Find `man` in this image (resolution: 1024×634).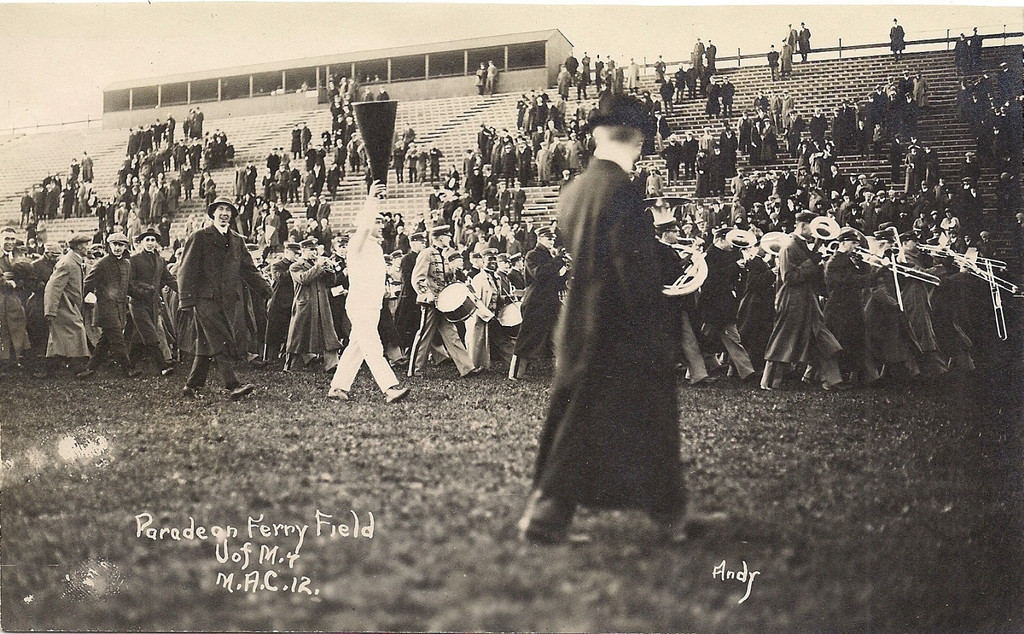
737/235/777/373.
